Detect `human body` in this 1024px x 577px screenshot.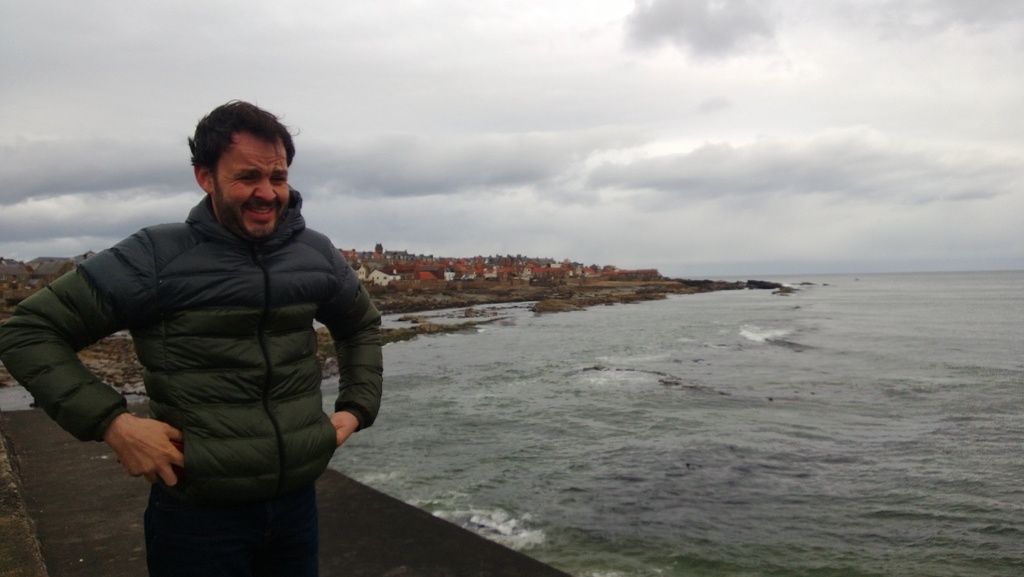
Detection: 47/130/385/561.
